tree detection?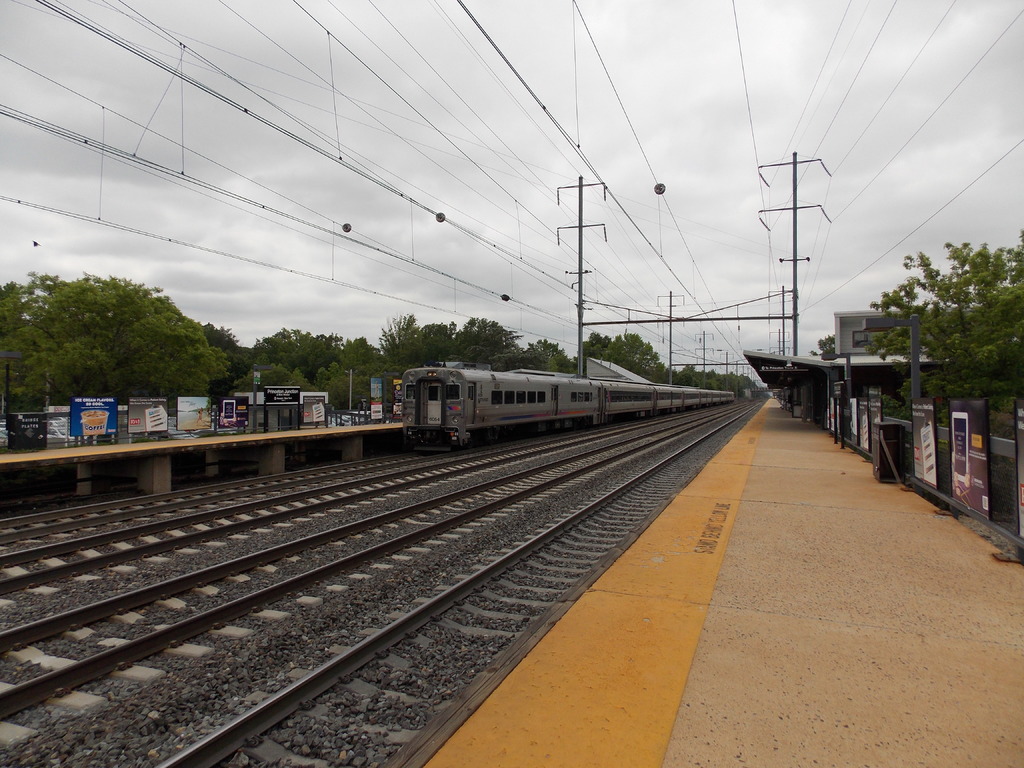
{"x1": 0, "y1": 283, "x2": 35, "y2": 417}
